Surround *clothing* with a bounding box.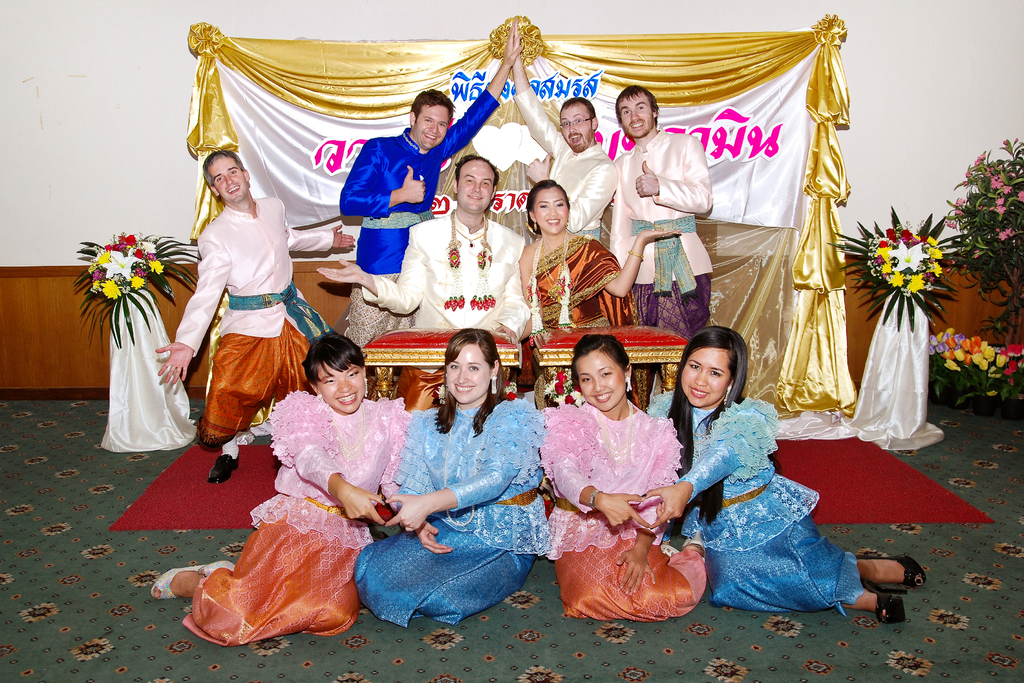
645 388 860 613.
